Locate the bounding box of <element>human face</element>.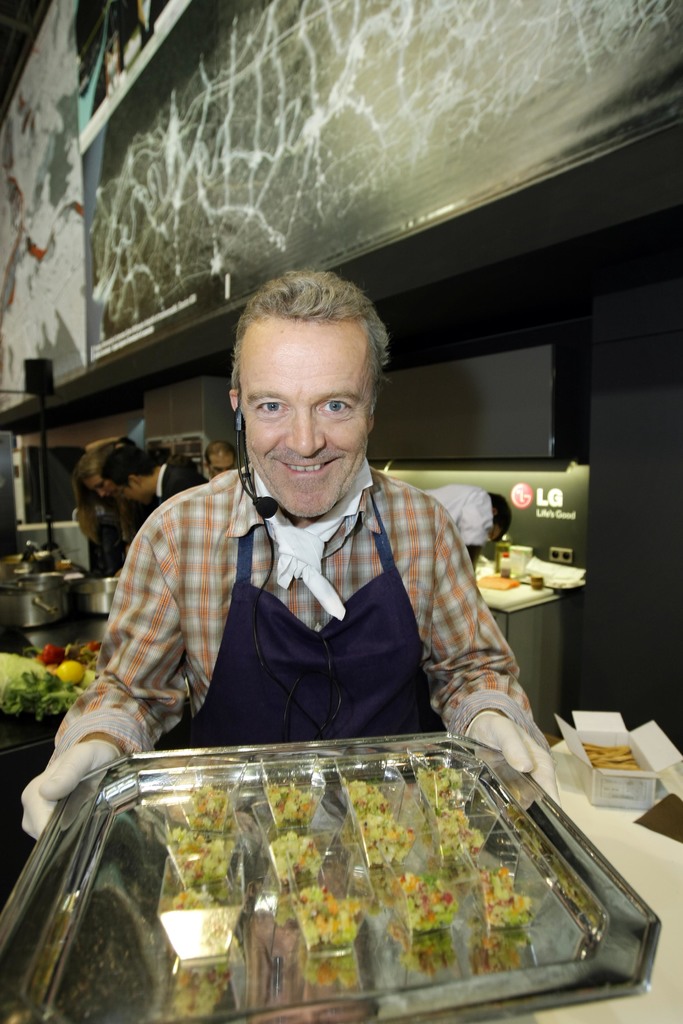
Bounding box: <region>239, 312, 372, 518</region>.
